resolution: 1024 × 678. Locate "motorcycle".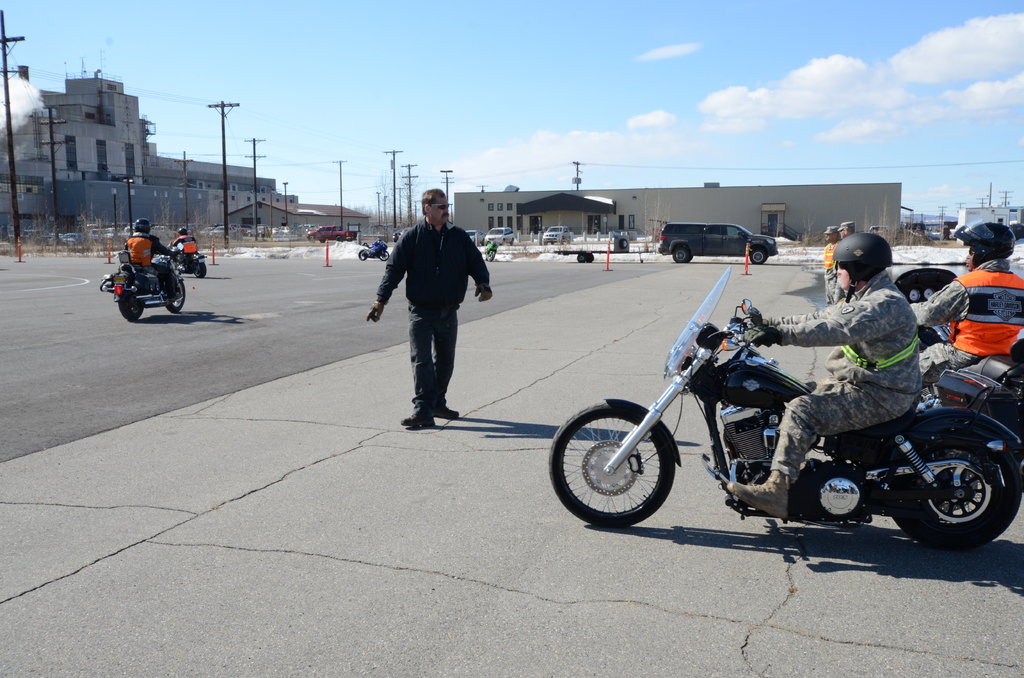
box(550, 291, 1014, 549).
